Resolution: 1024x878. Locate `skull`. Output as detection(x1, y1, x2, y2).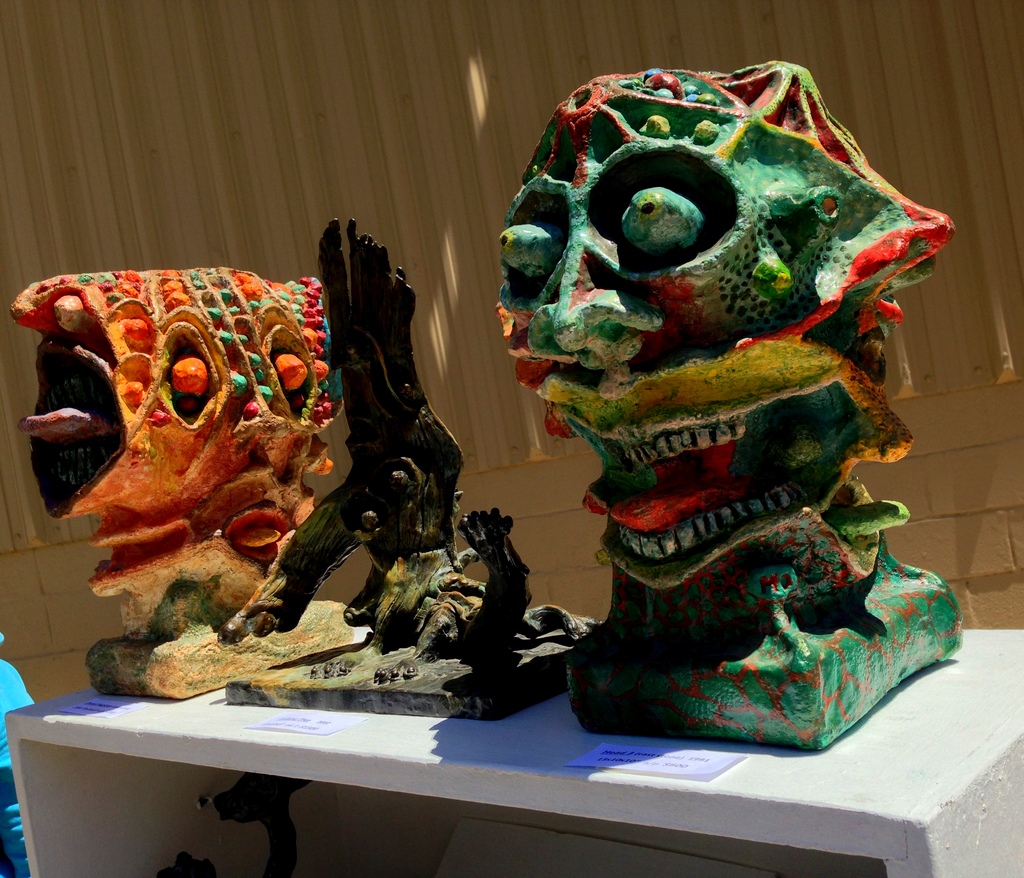
detection(0, 266, 354, 699).
